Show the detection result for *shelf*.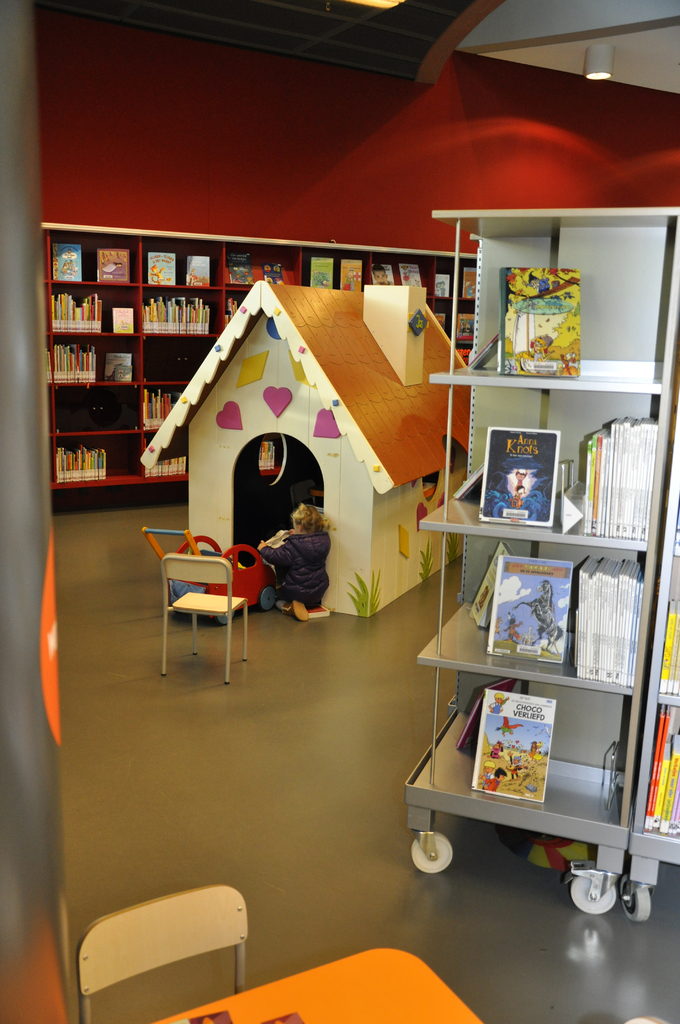
[x1=111, y1=239, x2=216, y2=493].
